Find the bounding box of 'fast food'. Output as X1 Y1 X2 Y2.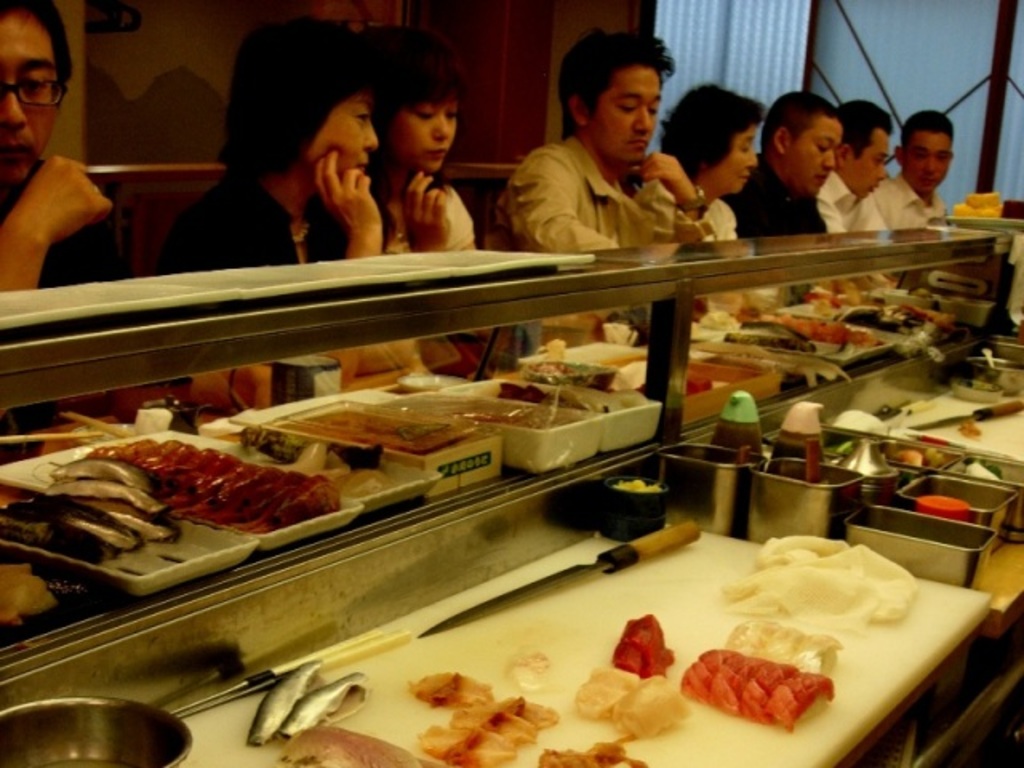
536 738 648 766.
